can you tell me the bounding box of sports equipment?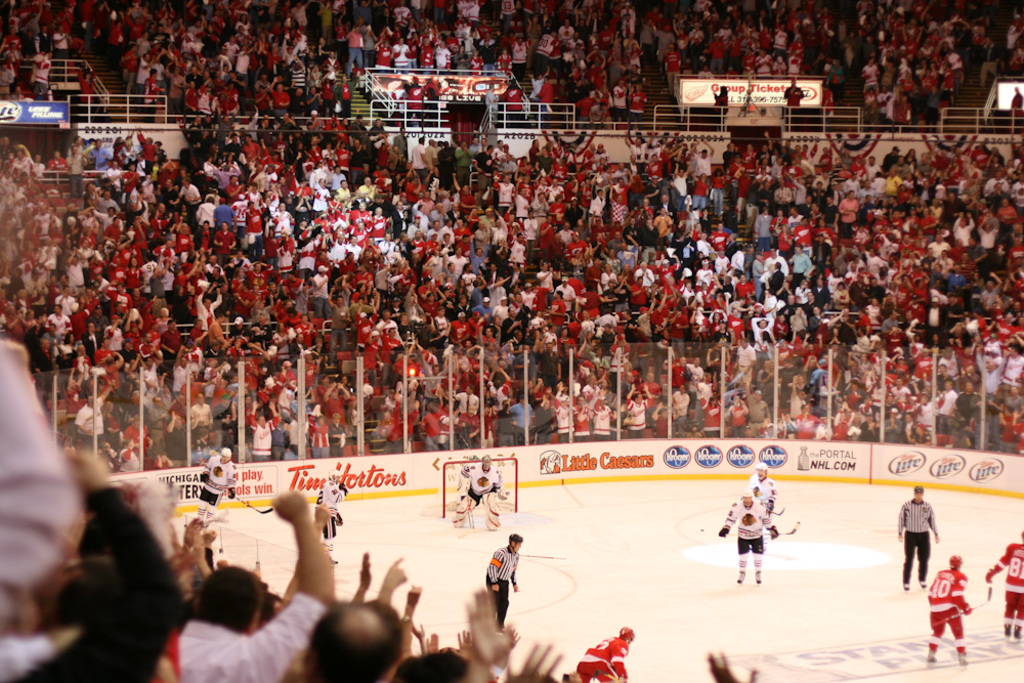
x1=910 y1=481 x2=926 y2=501.
